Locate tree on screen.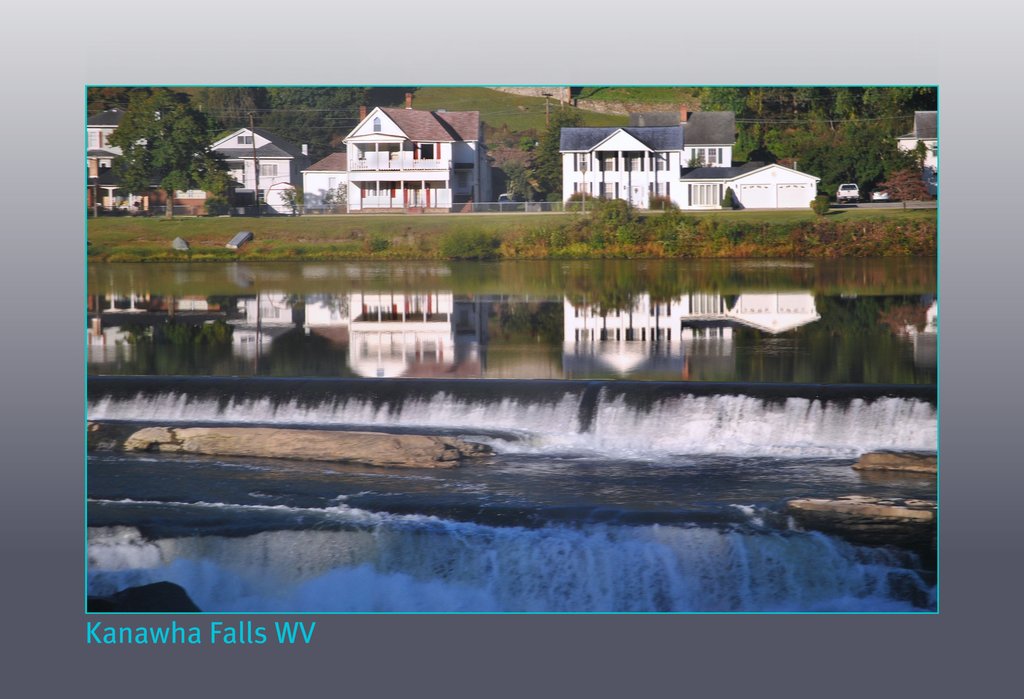
On screen at rect(499, 155, 538, 195).
